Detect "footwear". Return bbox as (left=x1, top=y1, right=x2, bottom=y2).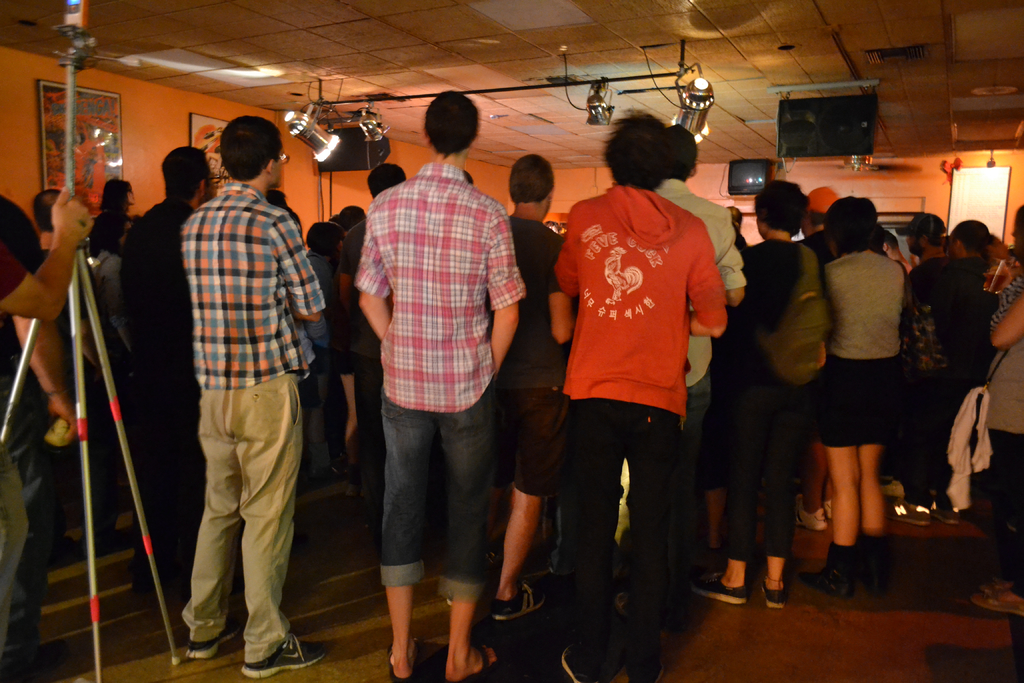
(left=234, top=637, right=330, bottom=677).
